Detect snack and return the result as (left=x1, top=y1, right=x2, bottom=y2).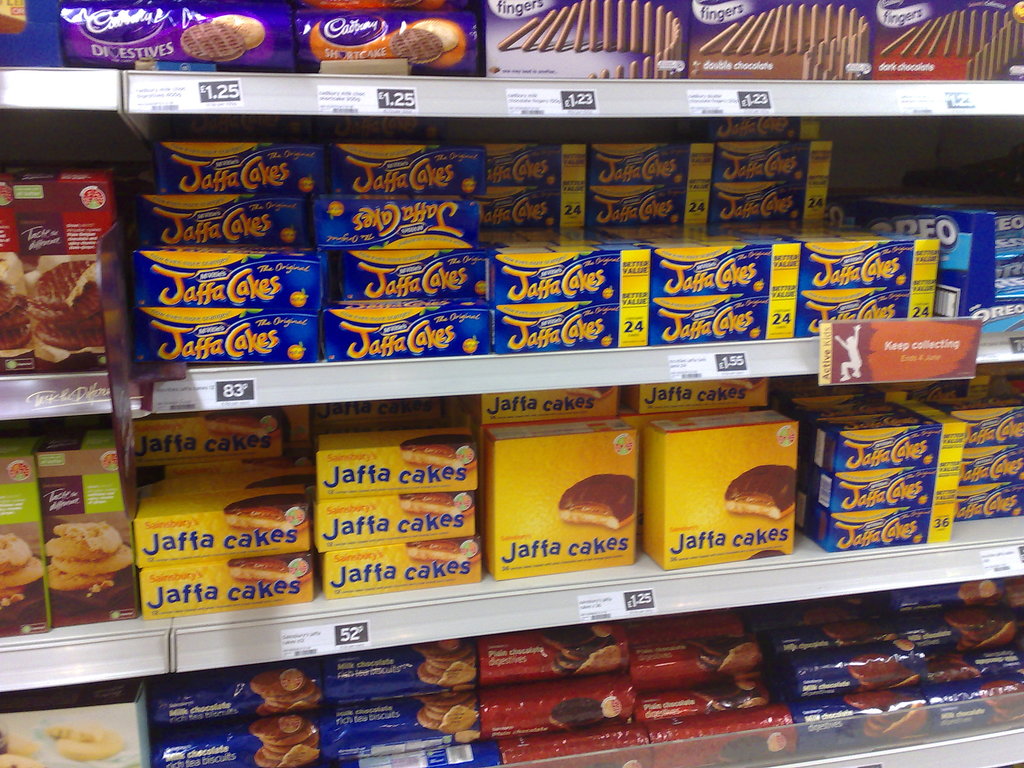
(left=182, top=18, right=271, bottom=51).
